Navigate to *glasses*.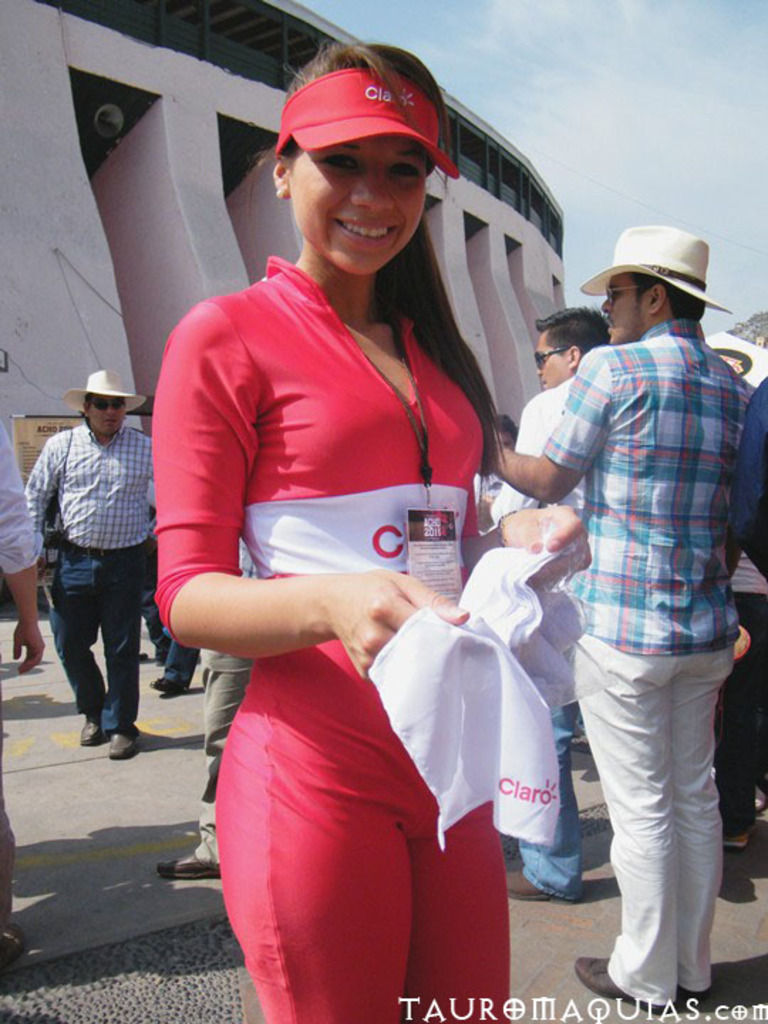
Navigation target: x1=85, y1=391, x2=131, y2=418.
